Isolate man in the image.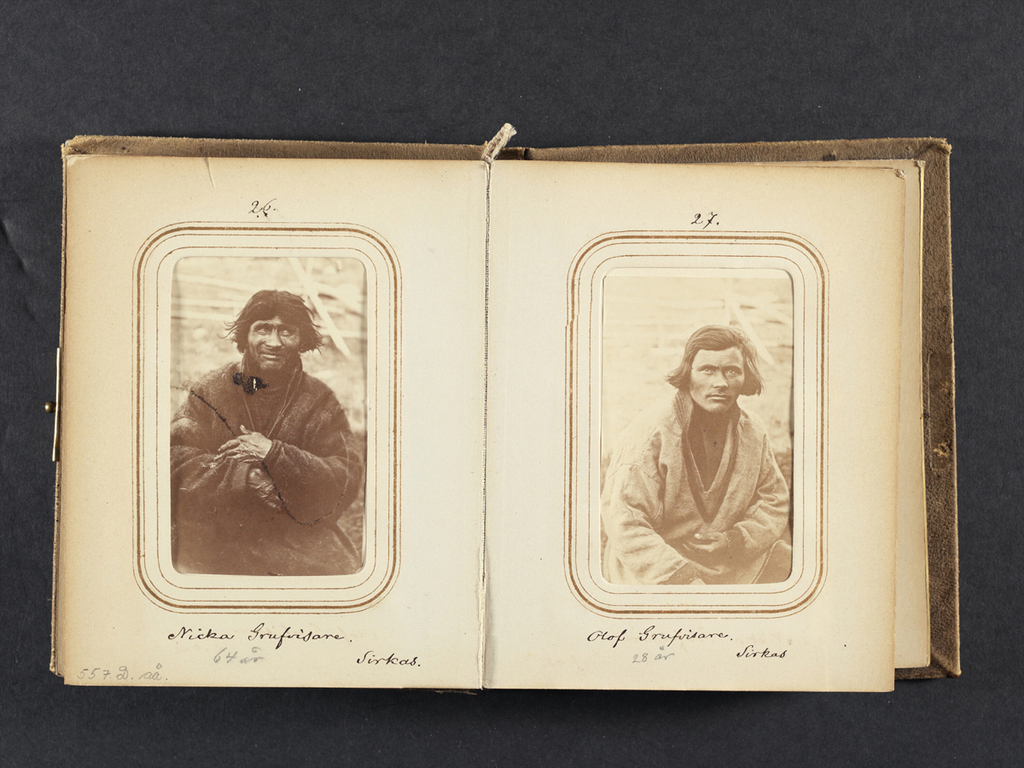
Isolated region: crop(602, 324, 791, 587).
